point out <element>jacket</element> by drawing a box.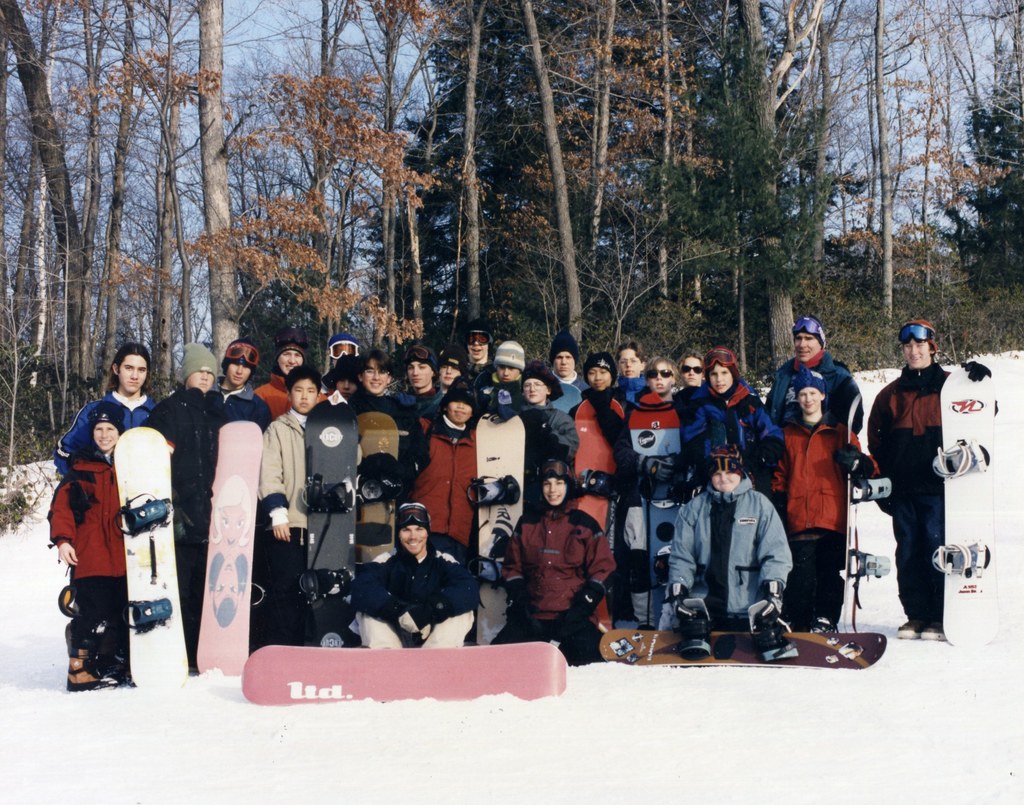
[left=41, top=442, right=177, bottom=579].
